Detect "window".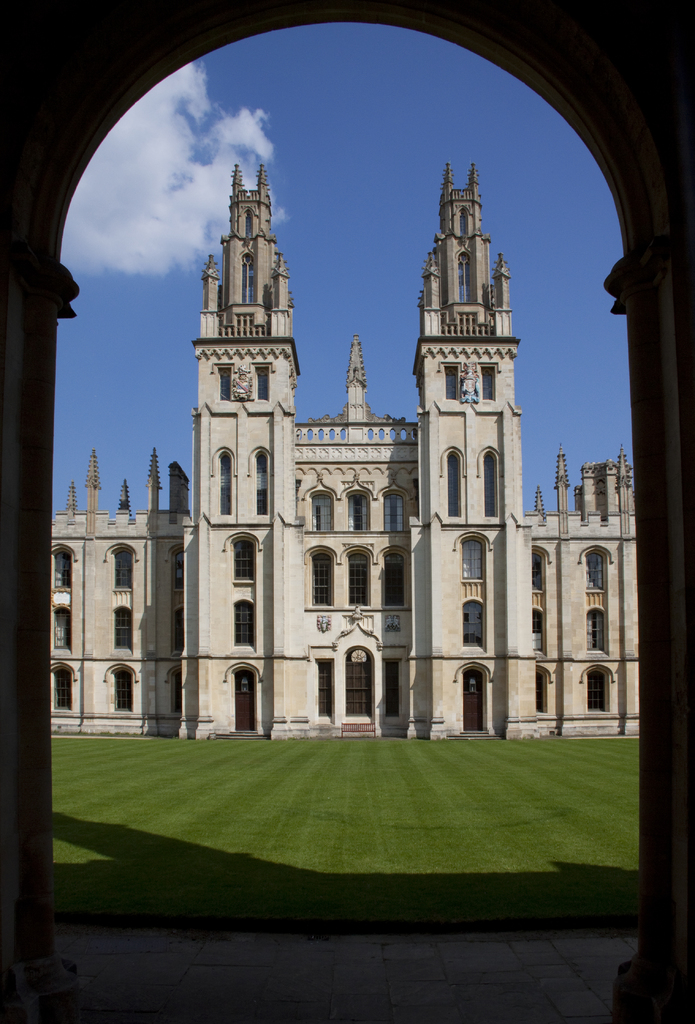
Detected at l=345, t=545, r=373, b=609.
